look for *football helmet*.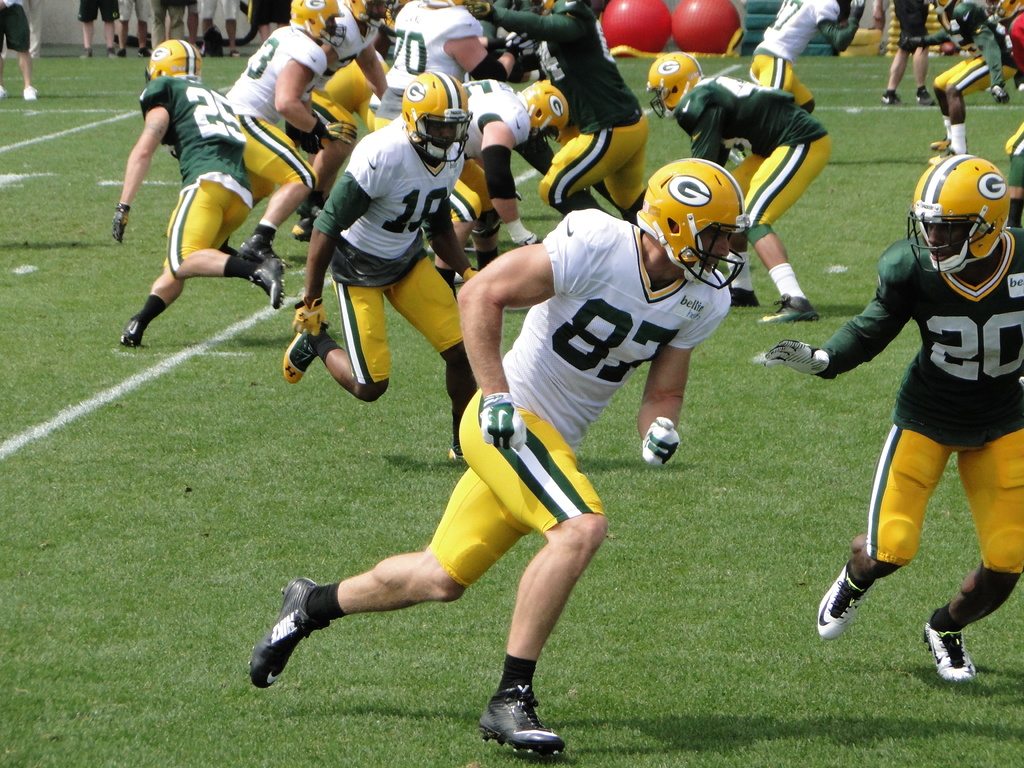
Found: locate(520, 78, 561, 143).
